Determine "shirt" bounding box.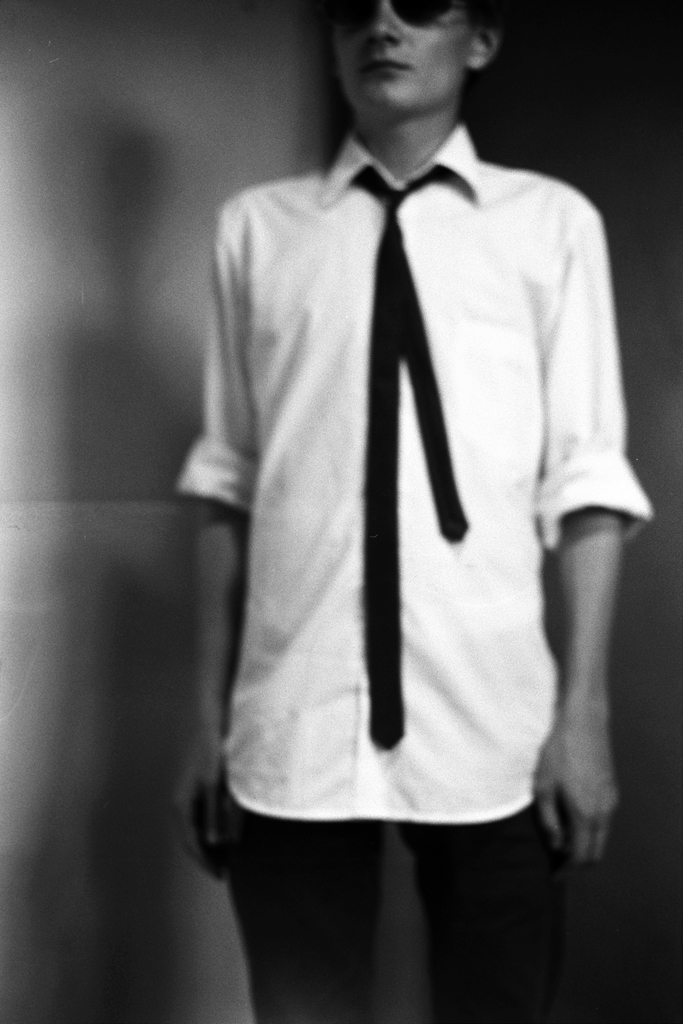
Determined: x1=174, y1=120, x2=661, y2=825.
